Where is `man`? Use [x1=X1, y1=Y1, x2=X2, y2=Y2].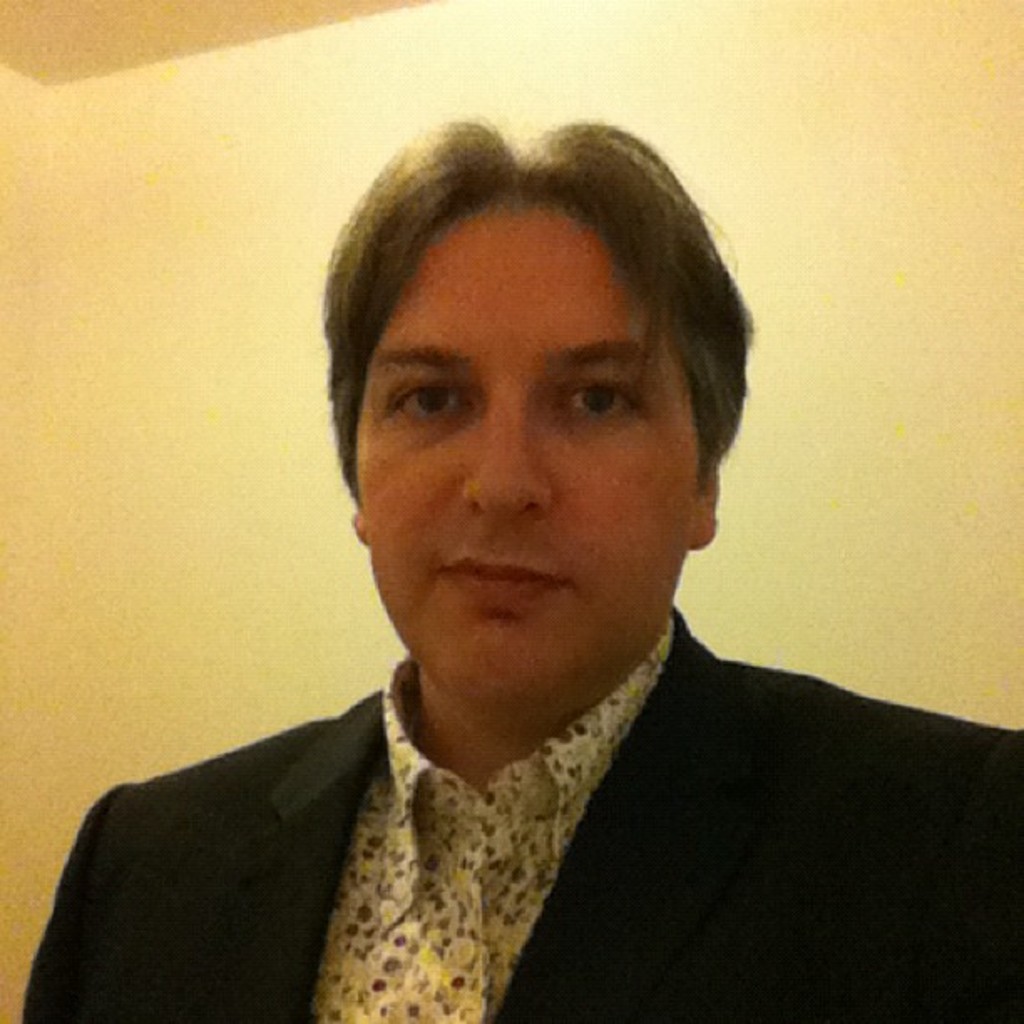
[x1=38, y1=134, x2=1004, y2=992].
